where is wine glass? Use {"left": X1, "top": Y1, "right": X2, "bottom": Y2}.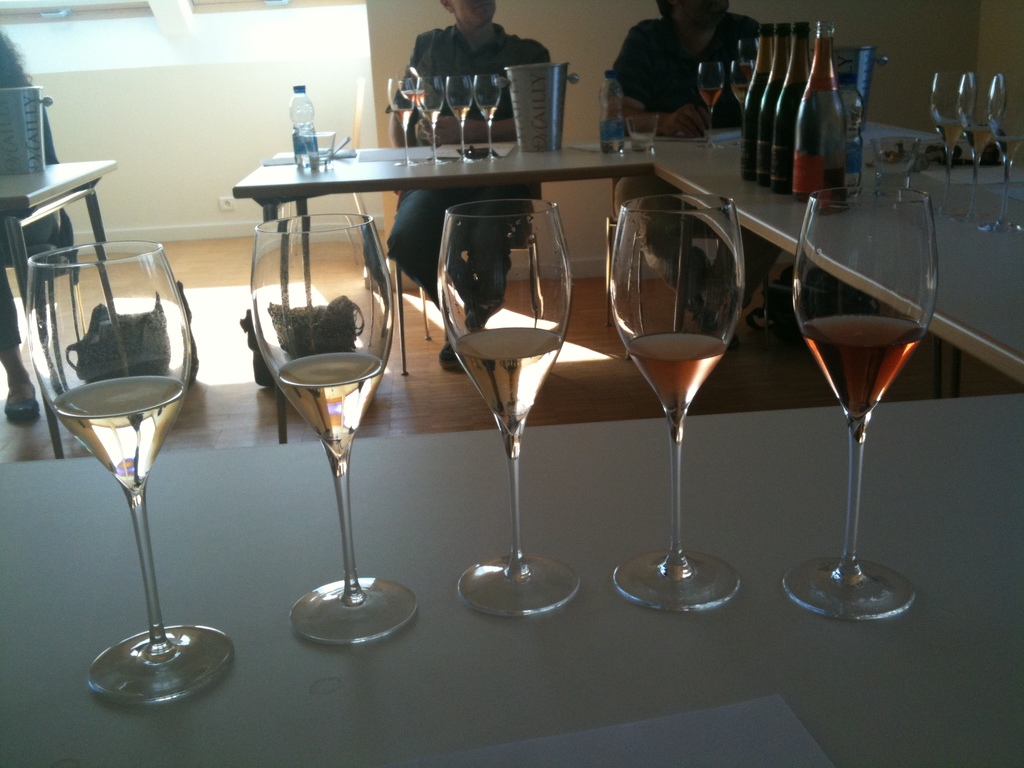
{"left": 250, "top": 216, "right": 421, "bottom": 643}.
